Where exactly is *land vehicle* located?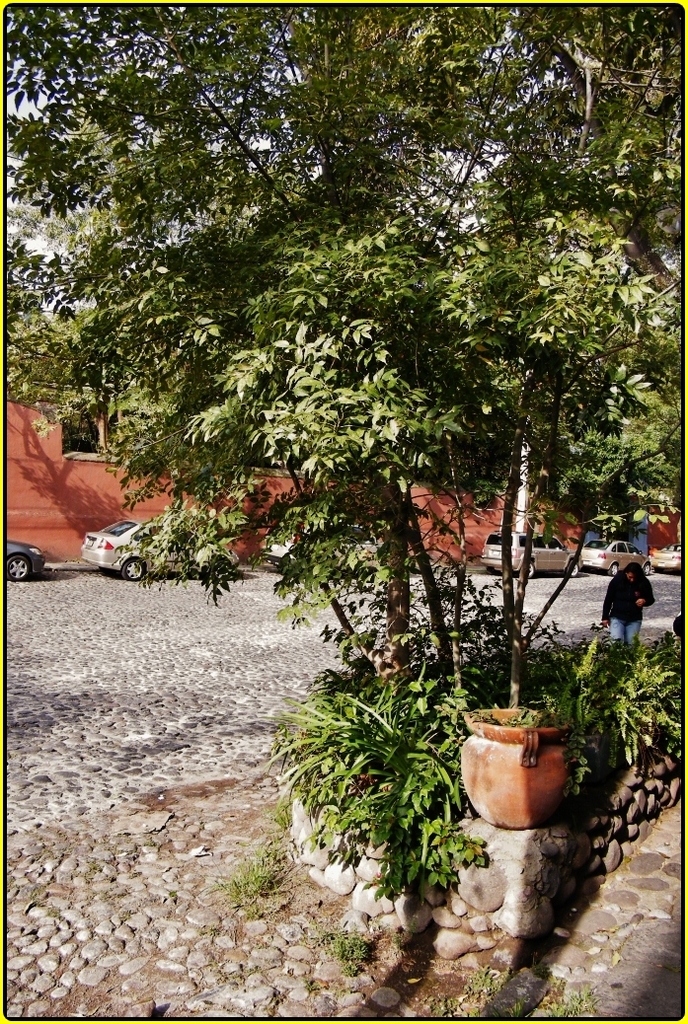
Its bounding box is 650/544/684/572.
